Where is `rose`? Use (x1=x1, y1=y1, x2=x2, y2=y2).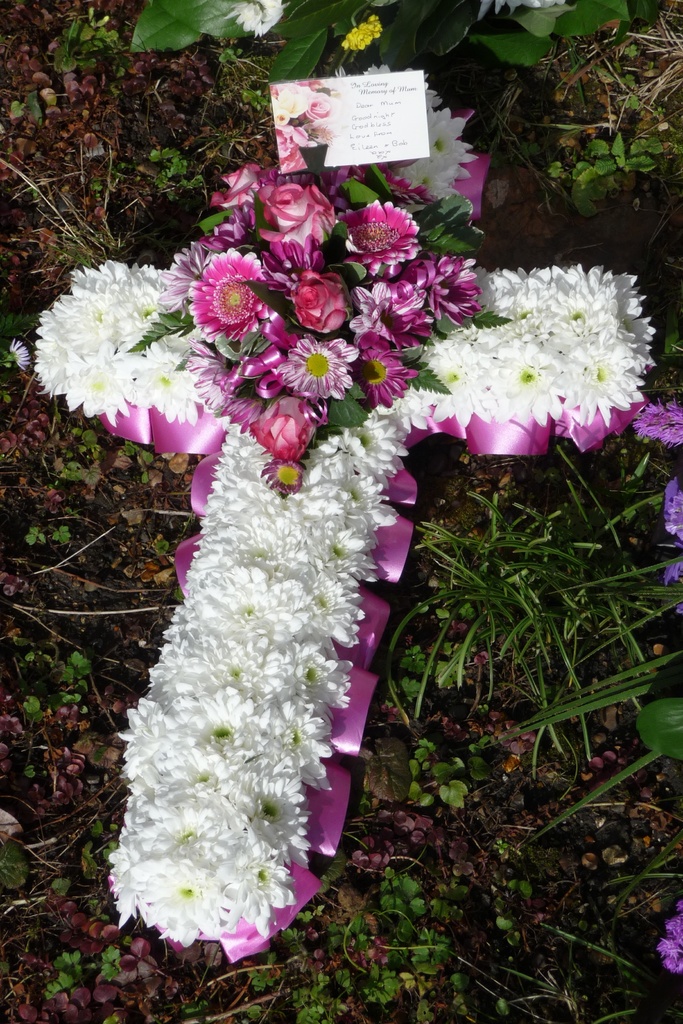
(x1=251, y1=398, x2=318, y2=465).
